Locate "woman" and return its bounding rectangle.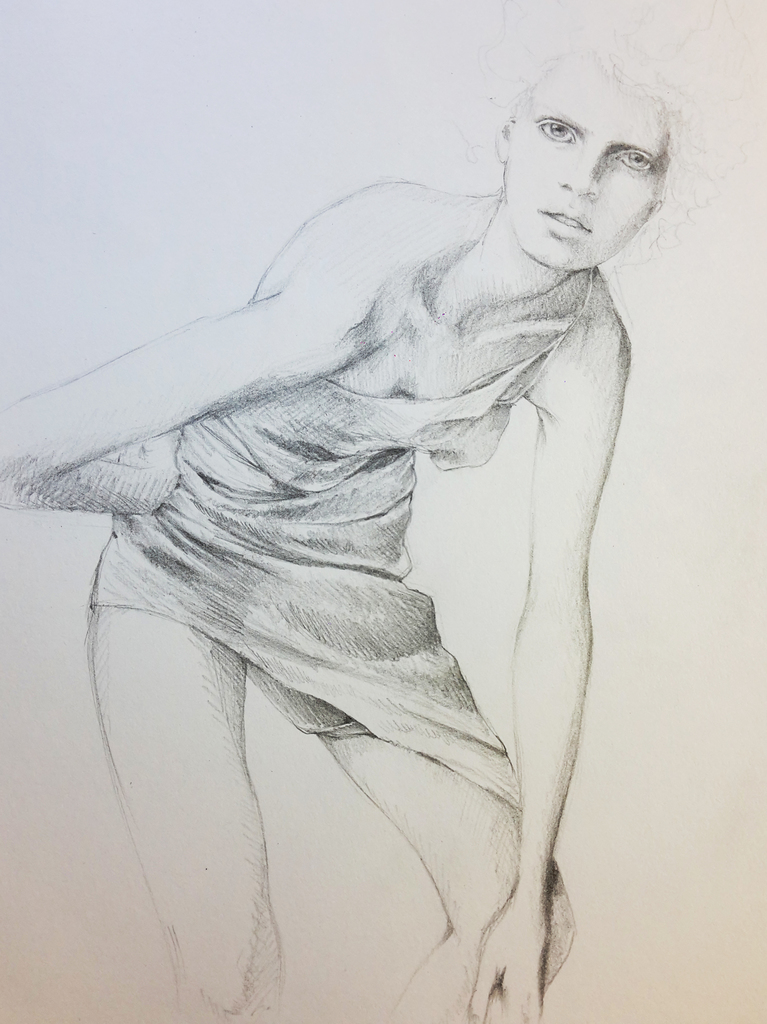
select_region(28, 23, 714, 1021).
